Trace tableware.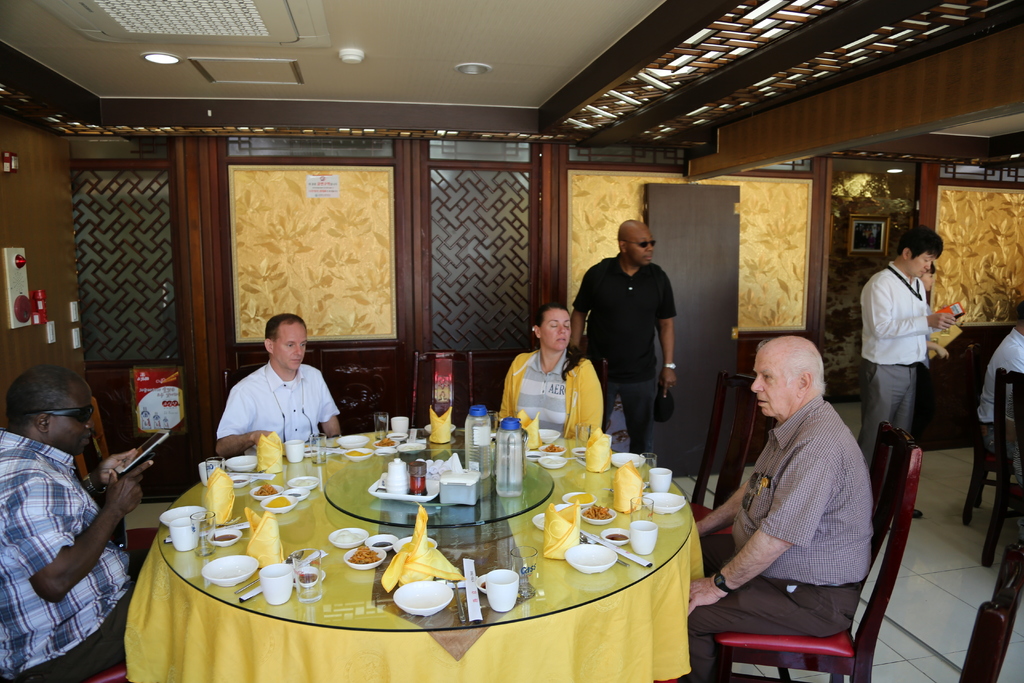
Traced to (left=382, top=457, right=407, bottom=496).
